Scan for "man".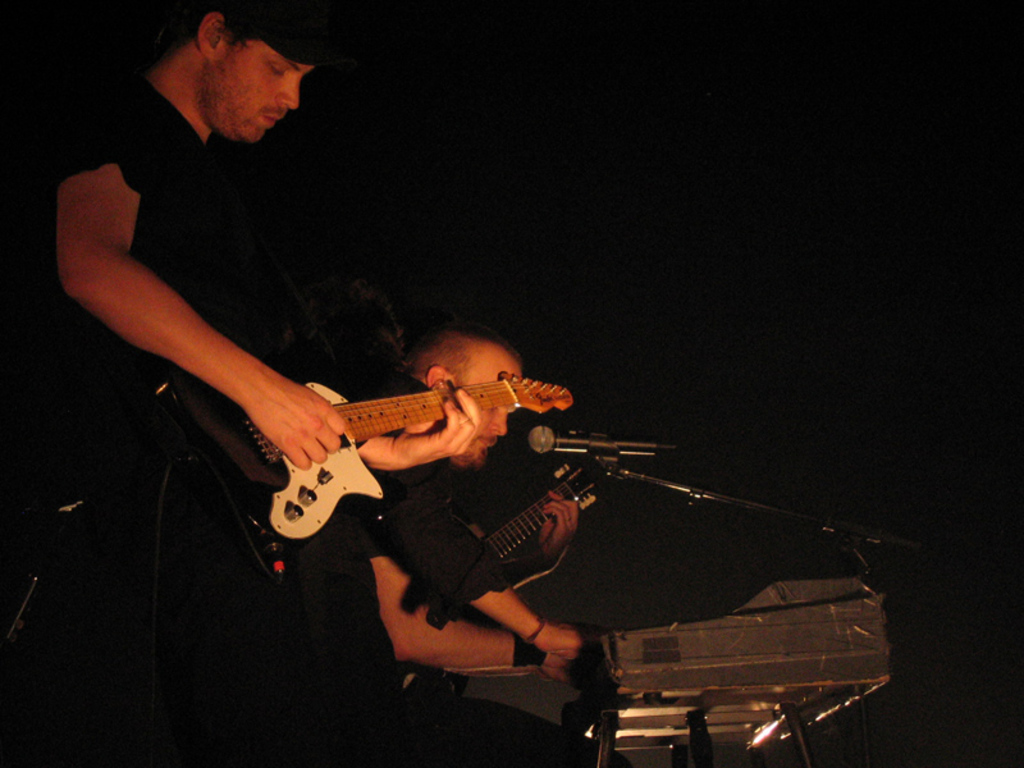
Scan result: bbox(339, 447, 530, 767).
